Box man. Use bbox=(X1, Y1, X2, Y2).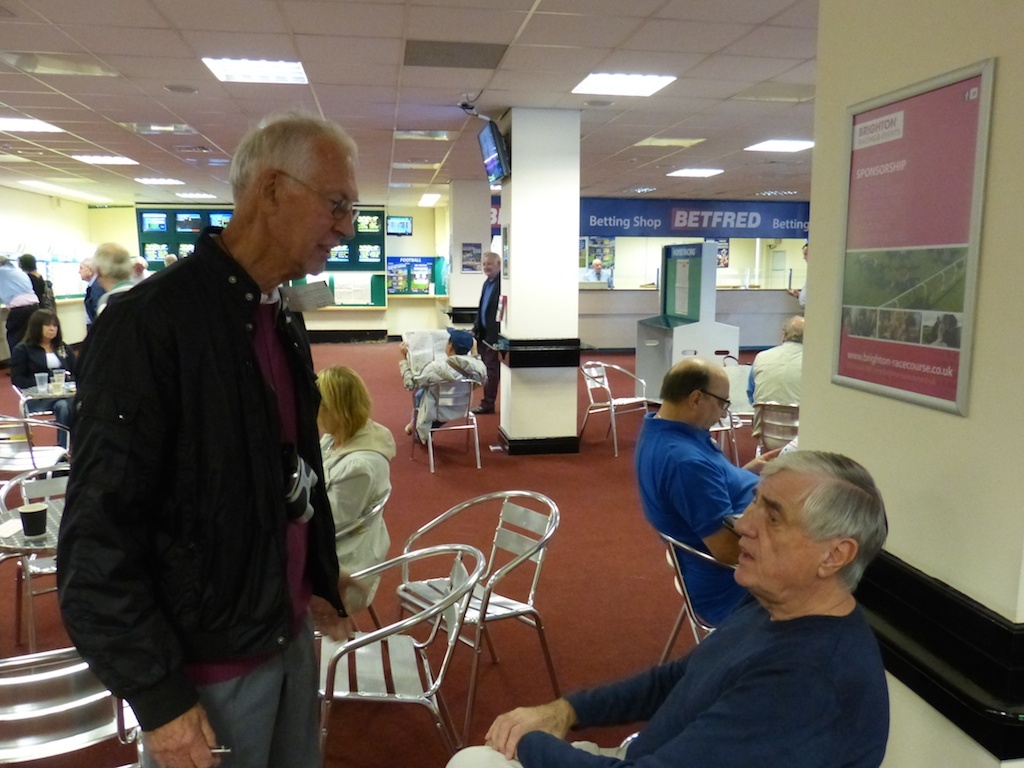
bbox=(440, 451, 892, 767).
